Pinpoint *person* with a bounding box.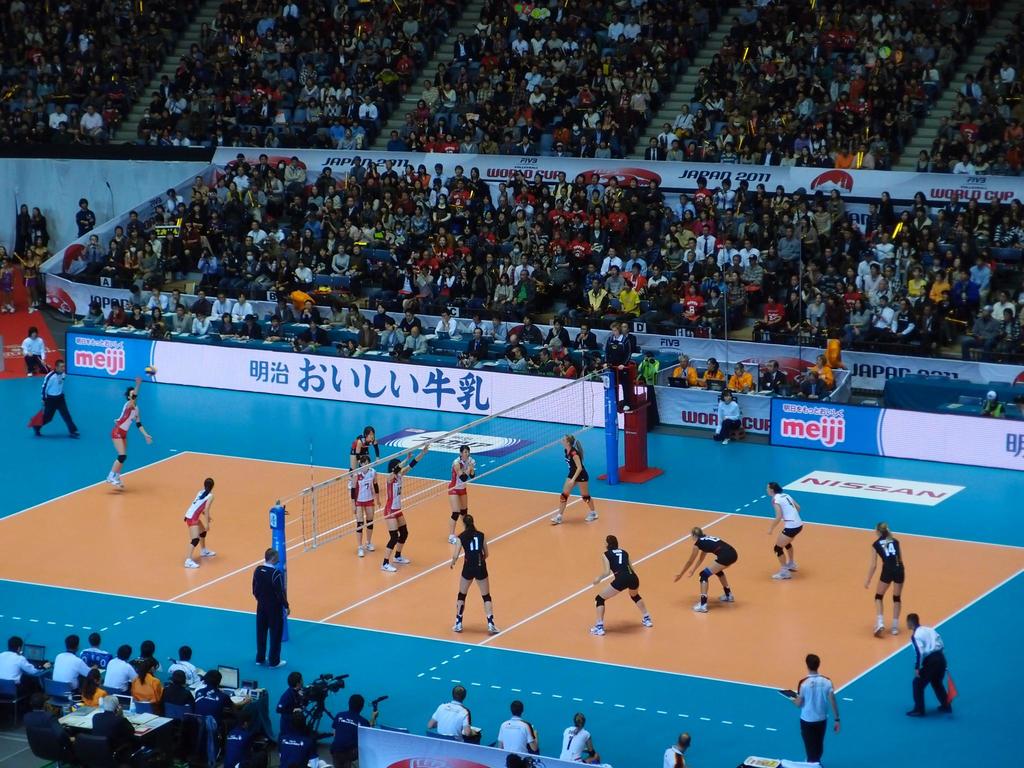
locate(19, 322, 49, 376).
